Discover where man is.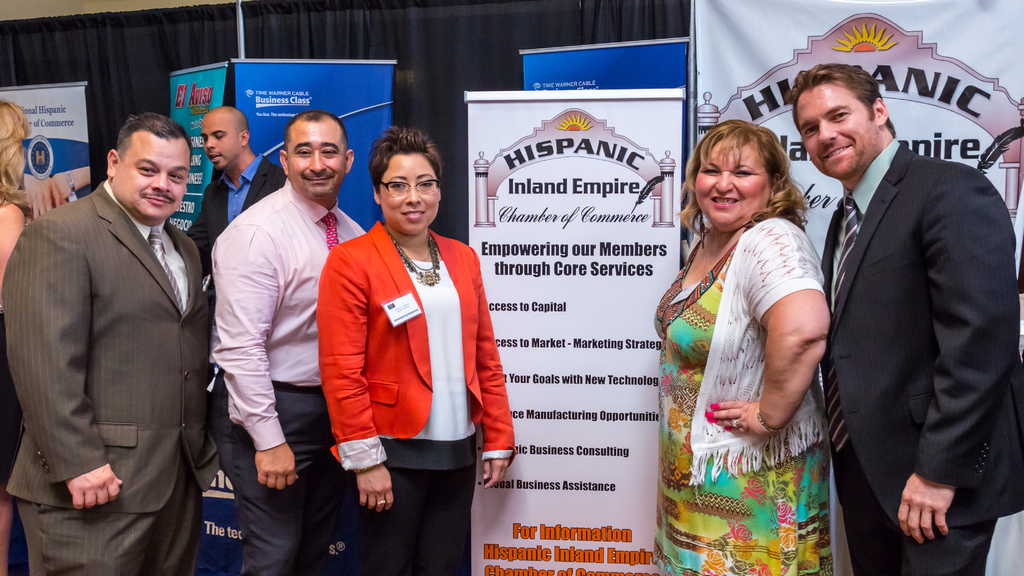
Discovered at 786/65/1023/575.
